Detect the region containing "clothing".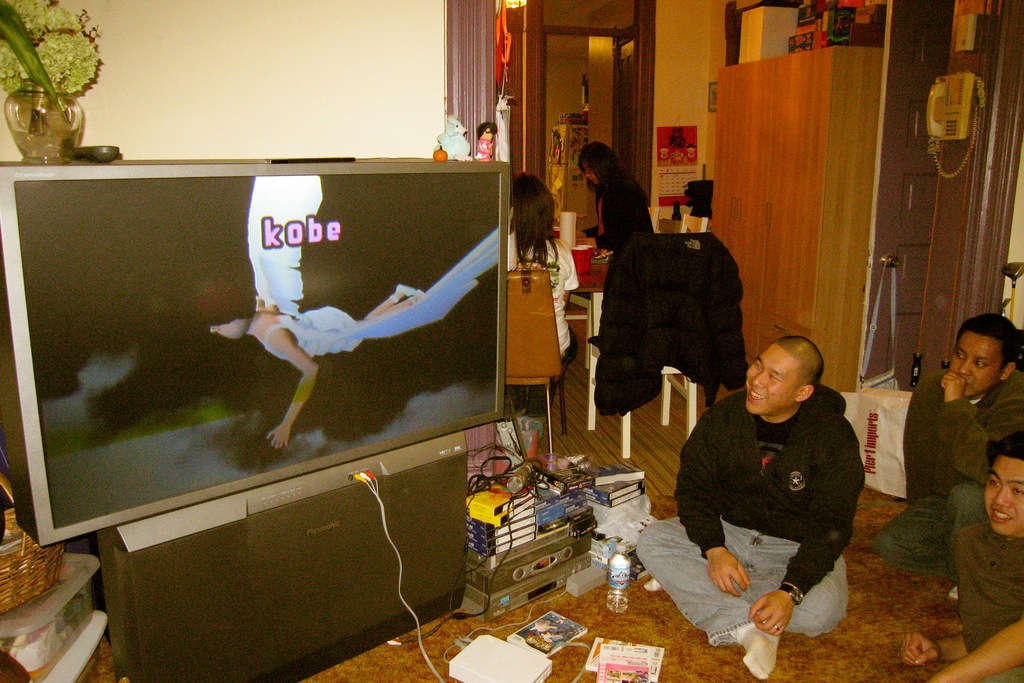
left=667, top=334, right=888, bottom=644.
